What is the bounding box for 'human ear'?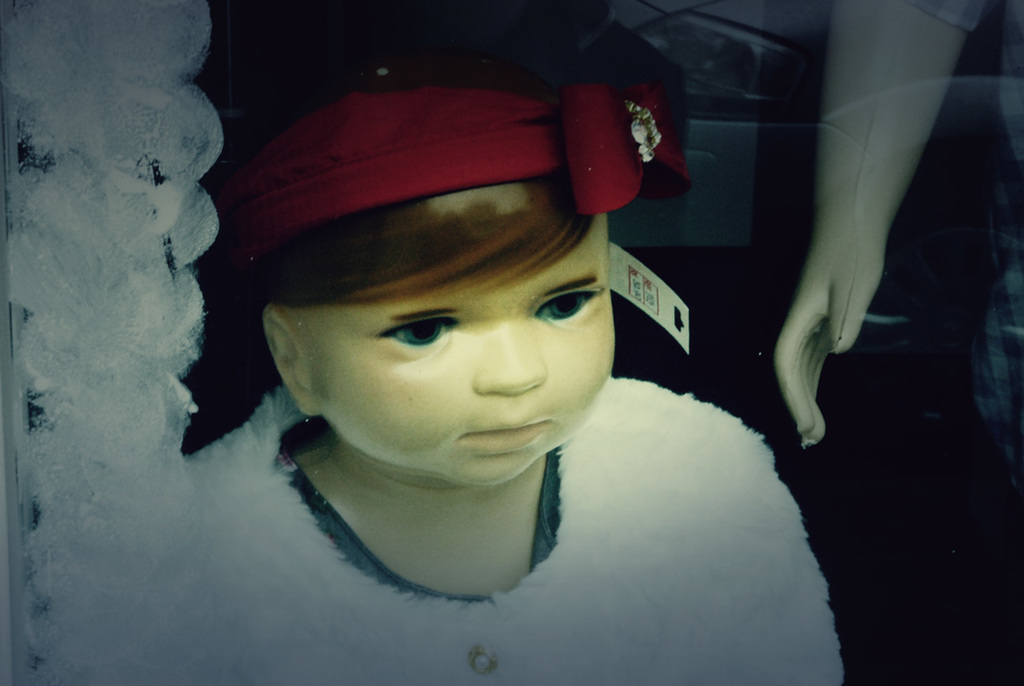
box=[264, 310, 313, 417].
